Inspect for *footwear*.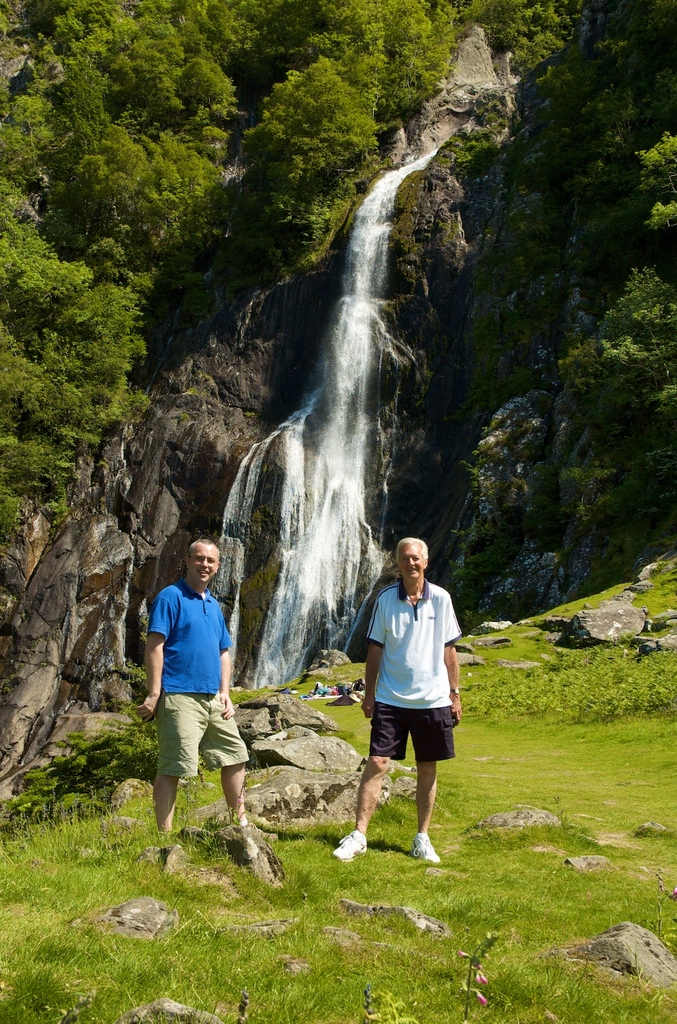
Inspection: bbox=(243, 819, 276, 841).
